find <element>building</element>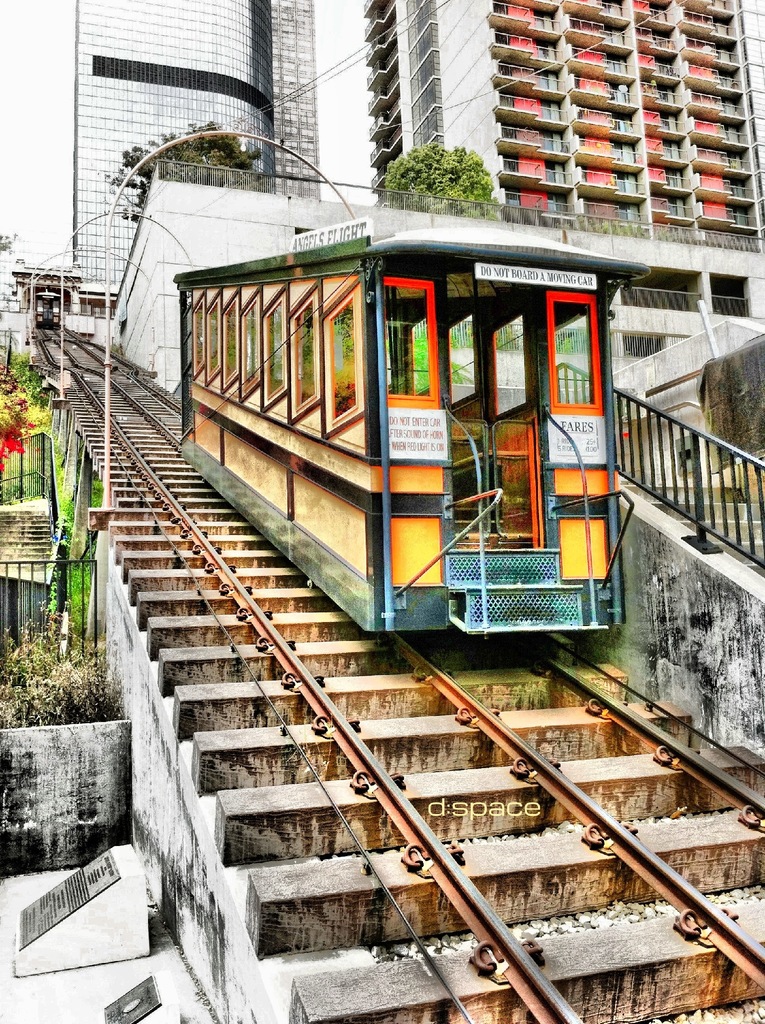
bbox(267, 0, 323, 200)
